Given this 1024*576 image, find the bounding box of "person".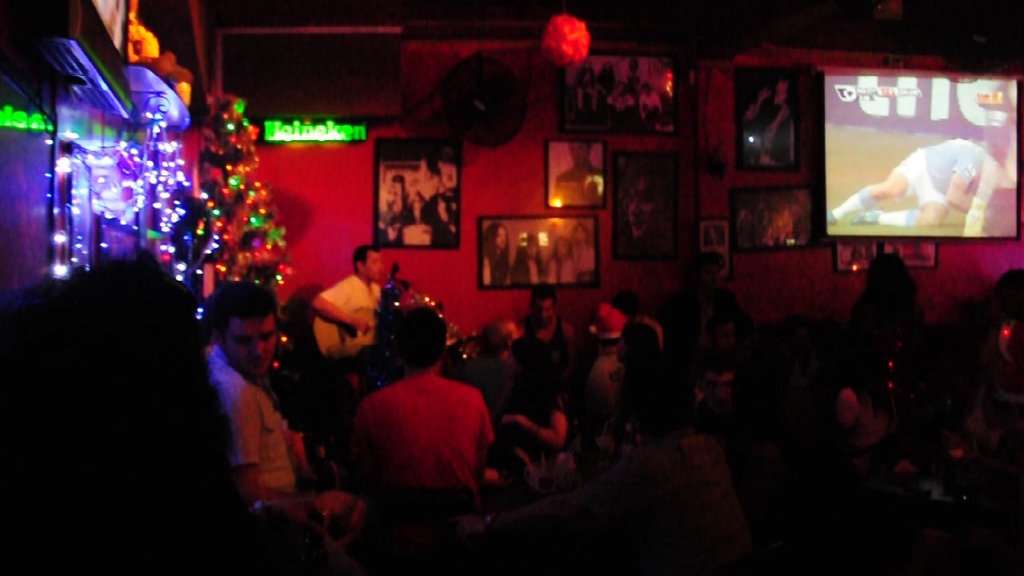
<region>342, 296, 499, 562</region>.
